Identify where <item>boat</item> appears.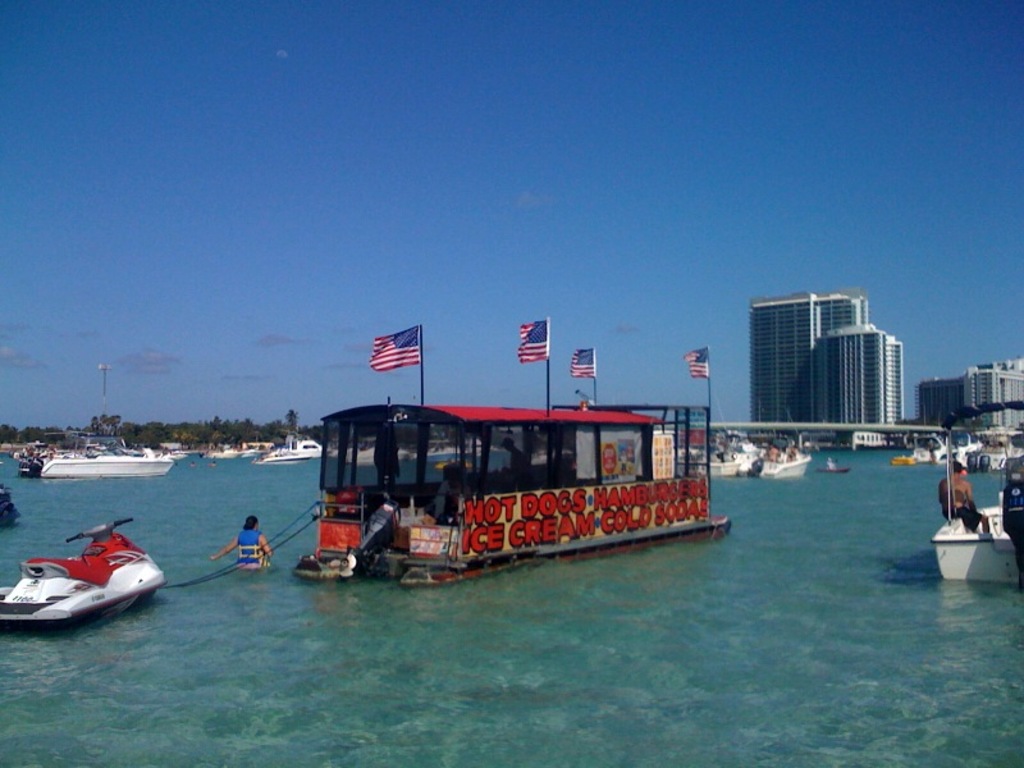
Appears at 265/436/326/466.
